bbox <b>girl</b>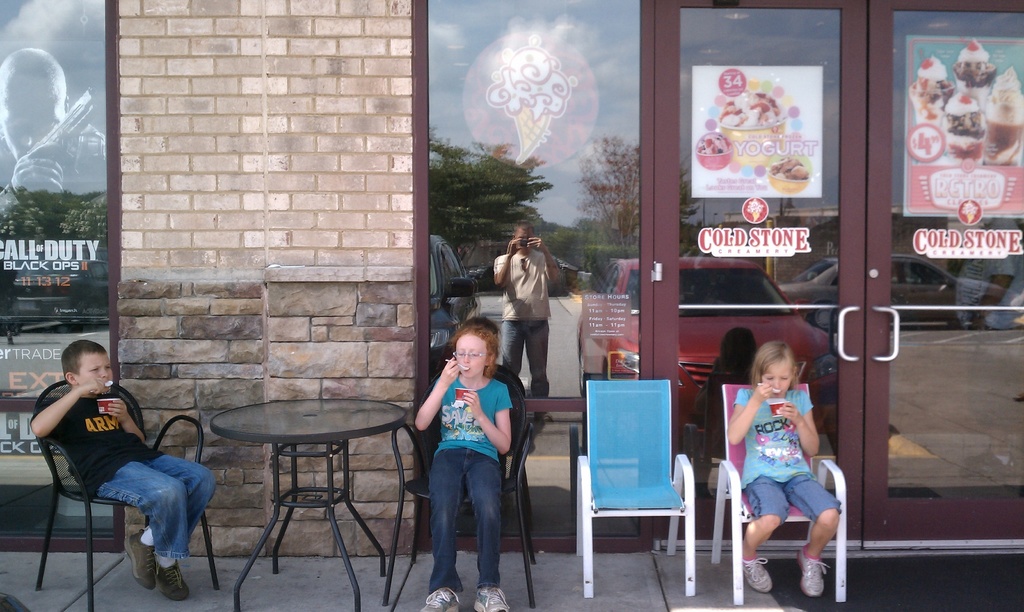
{"left": 723, "top": 340, "right": 840, "bottom": 599}
